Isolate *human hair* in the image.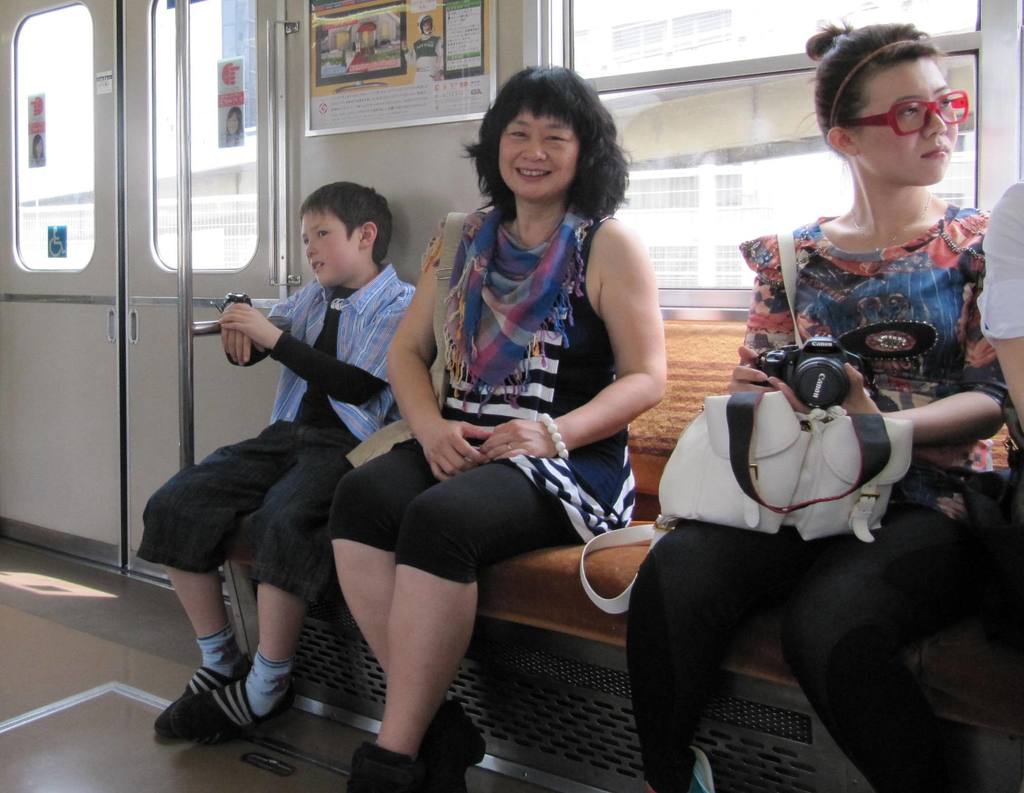
Isolated region: l=297, t=177, r=391, b=264.
